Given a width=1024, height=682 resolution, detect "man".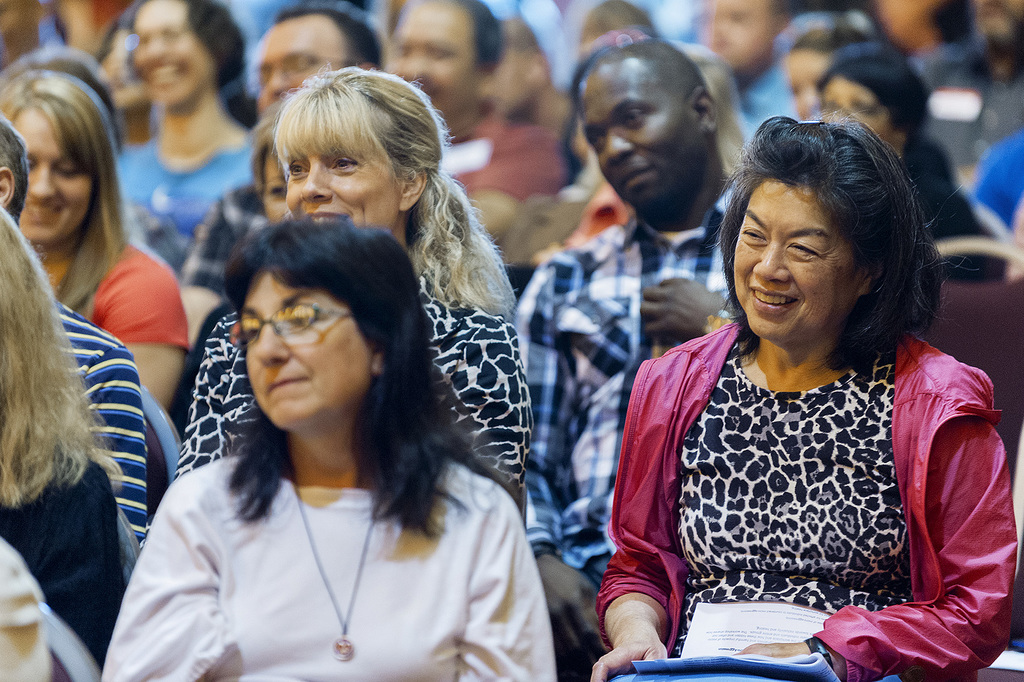
(left=0, top=107, right=147, bottom=547).
